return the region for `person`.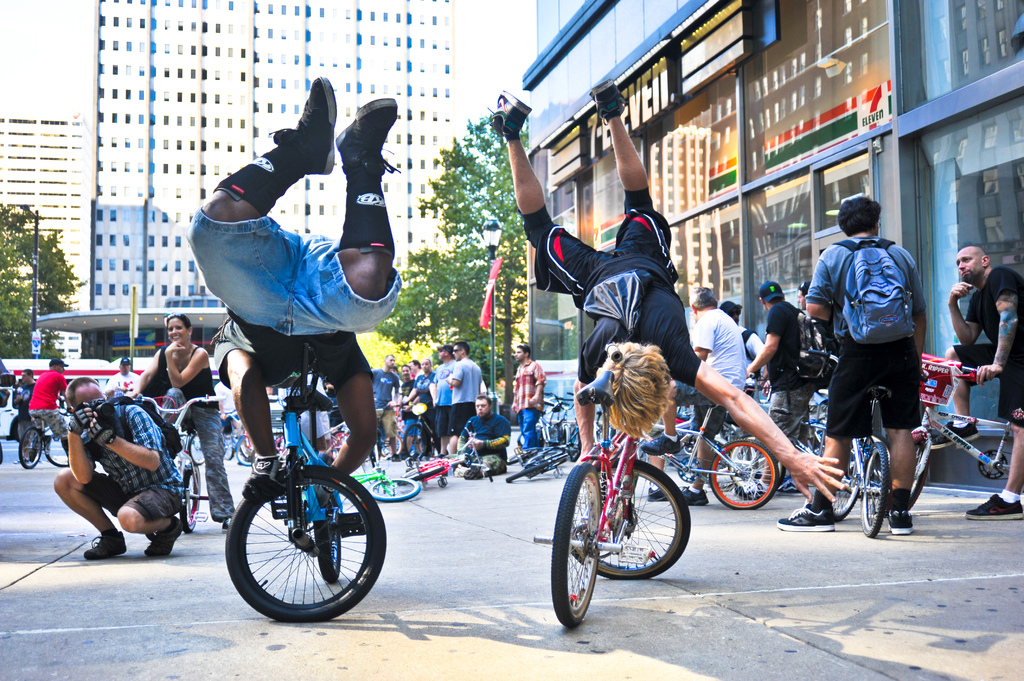
[left=510, top=343, right=549, bottom=476].
